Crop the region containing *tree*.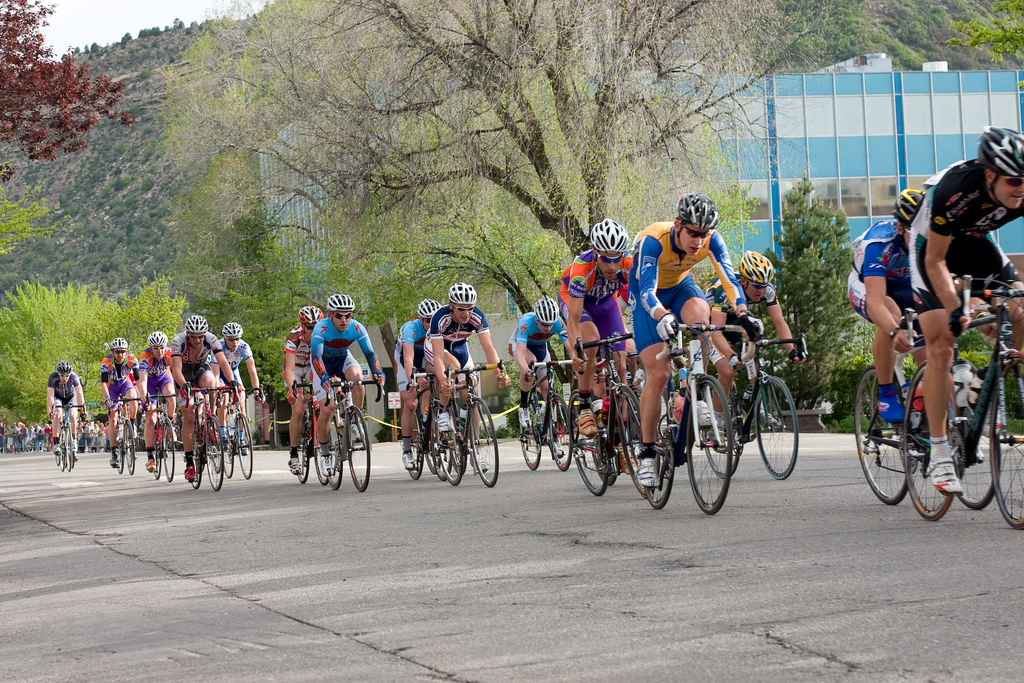
Crop region: Rect(954, 0, 1023, 79).
